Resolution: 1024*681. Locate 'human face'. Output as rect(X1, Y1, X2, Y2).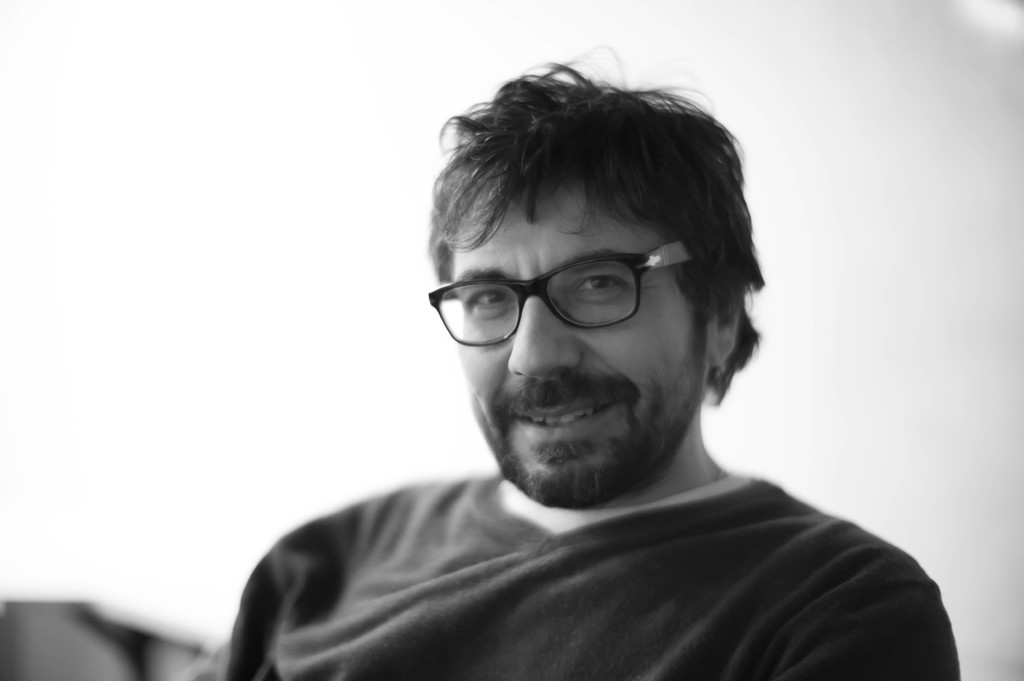
rect(452, 177, 713, 505).
